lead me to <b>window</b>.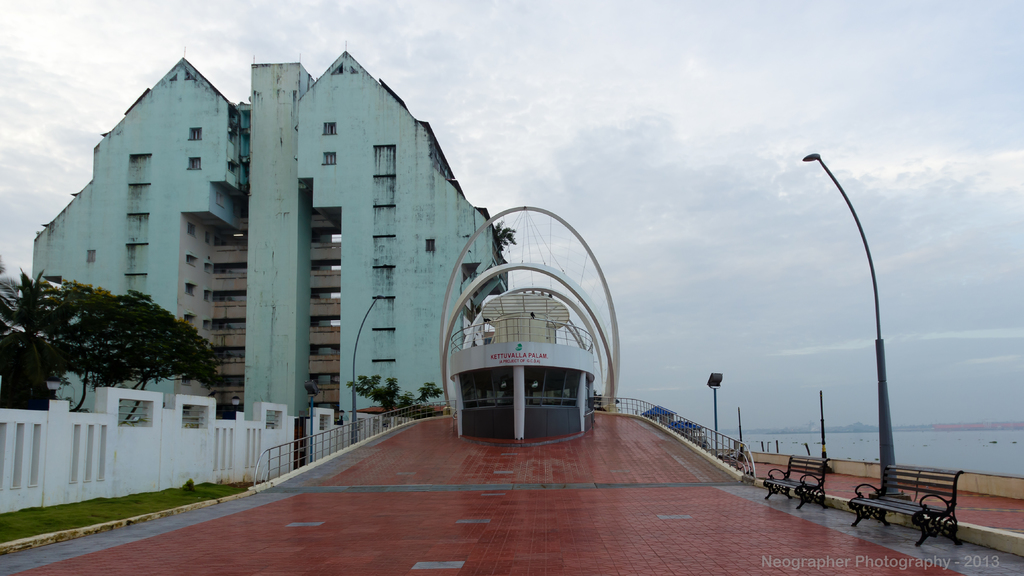
Lead to select_region(205, 259, 212, 275).
